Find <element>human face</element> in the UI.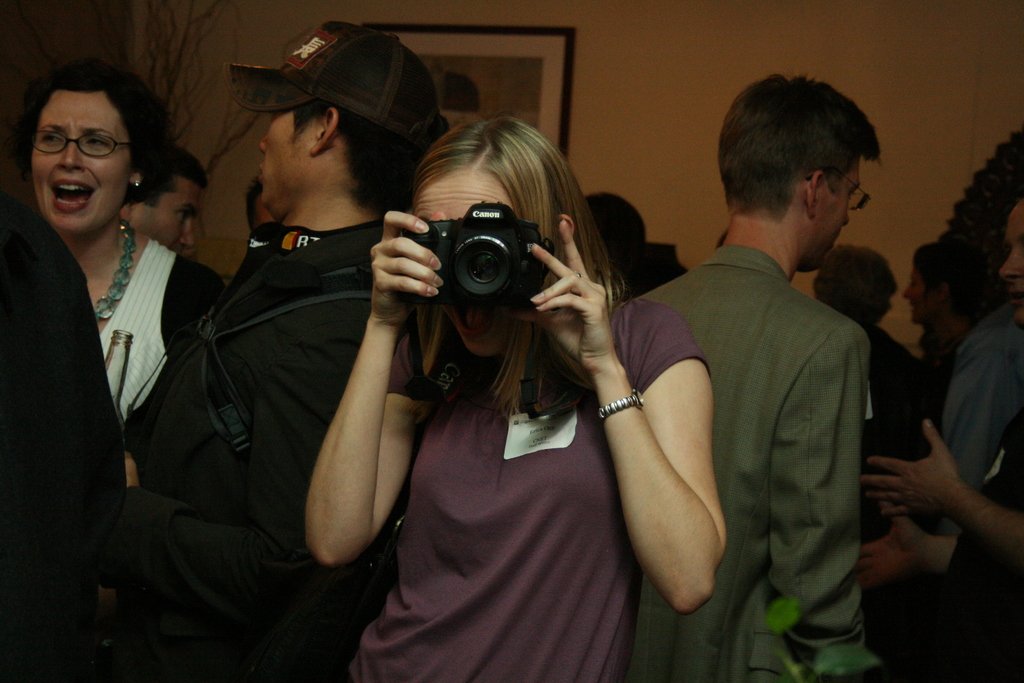
UI element at box(416, 166, 515, 358).
